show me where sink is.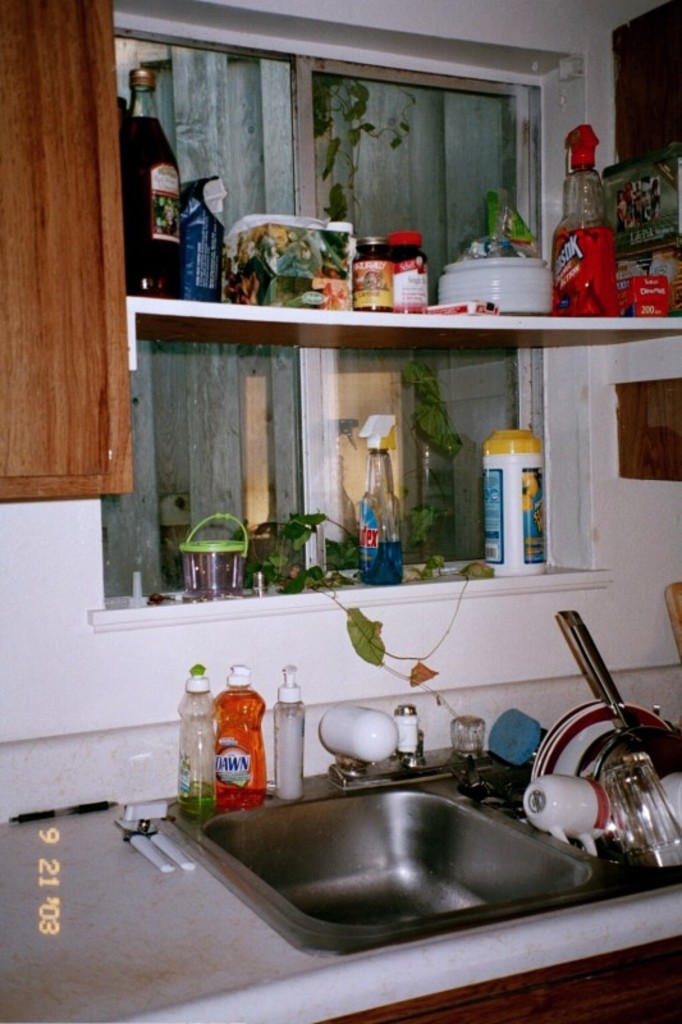
sink is at <bbox>206, 764, 613, 945</bbox>.
